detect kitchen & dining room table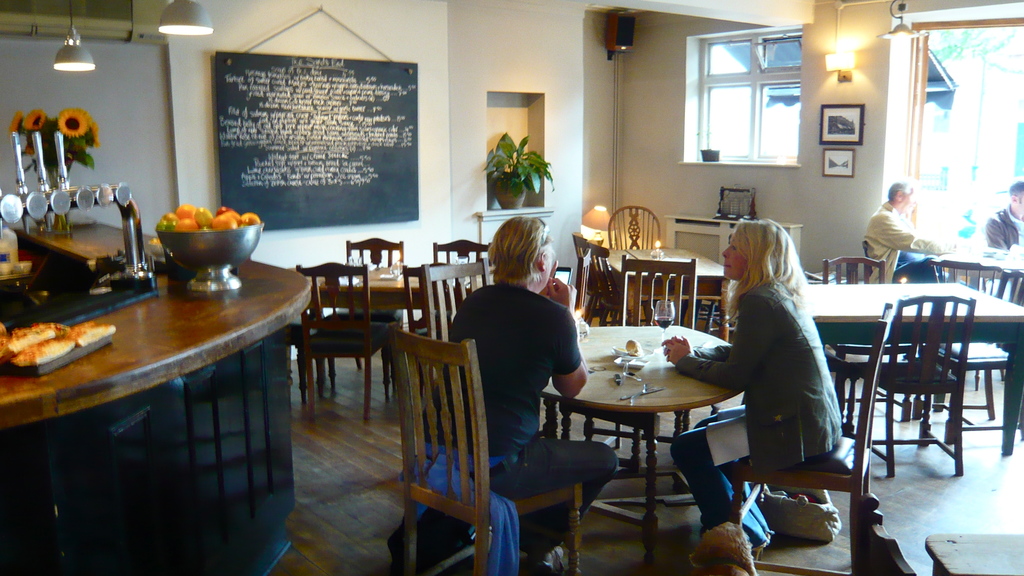
545/308/762/545
